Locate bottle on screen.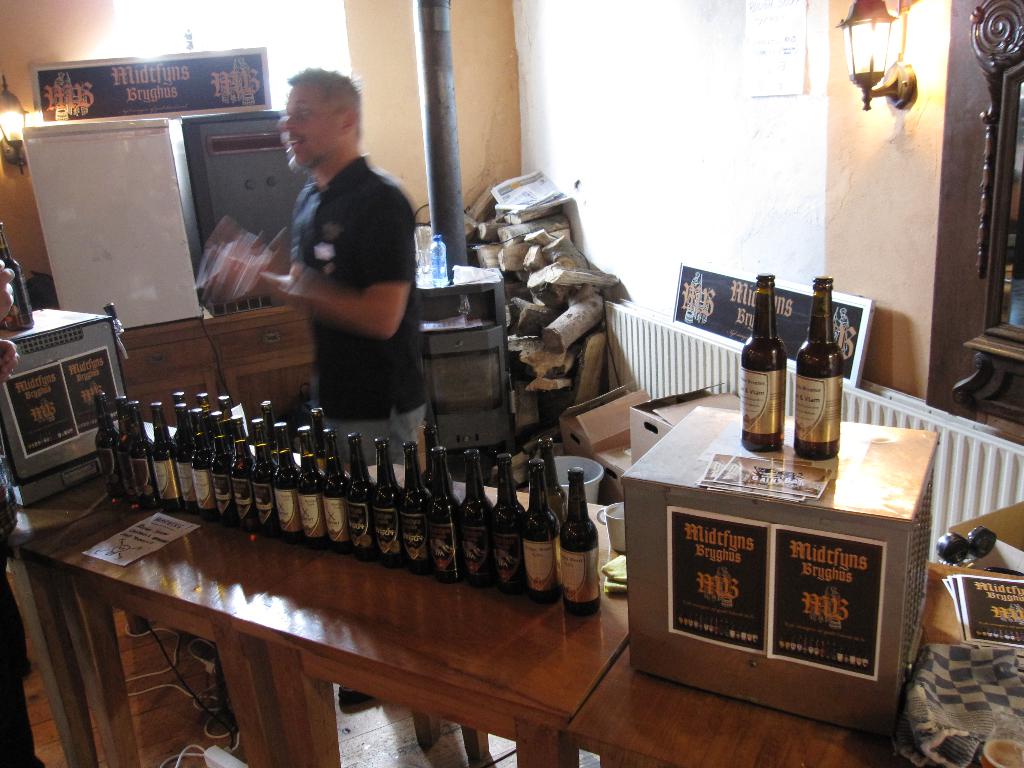
On screen at crop(433, 233, 448, 287).
